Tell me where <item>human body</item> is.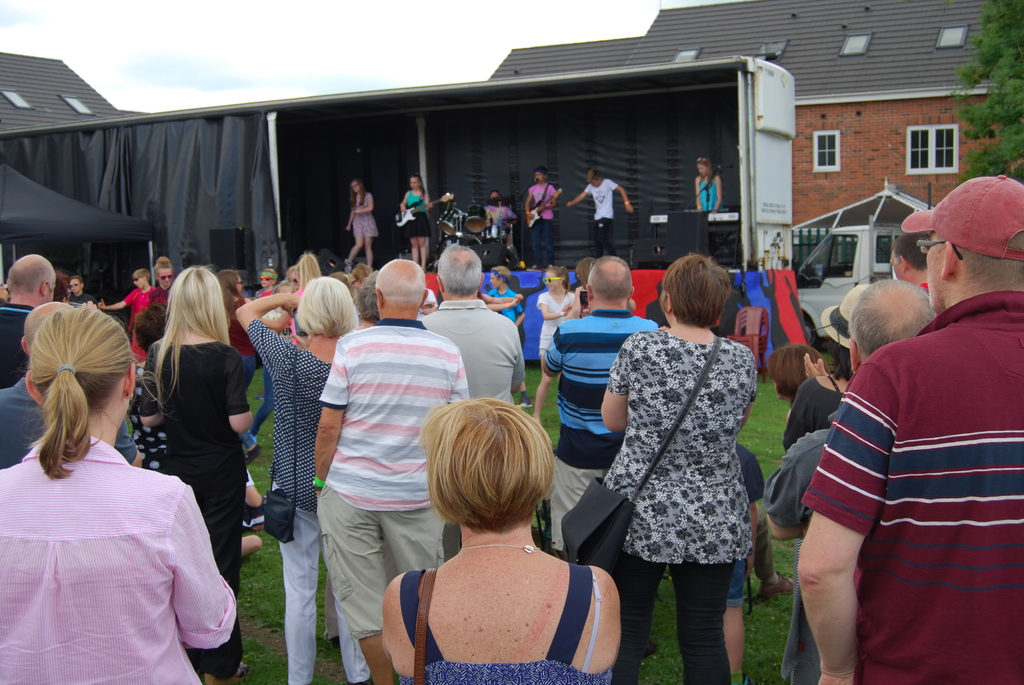
<item>human body</item> is at [left=234, top=291, right=374, bottom=684].
